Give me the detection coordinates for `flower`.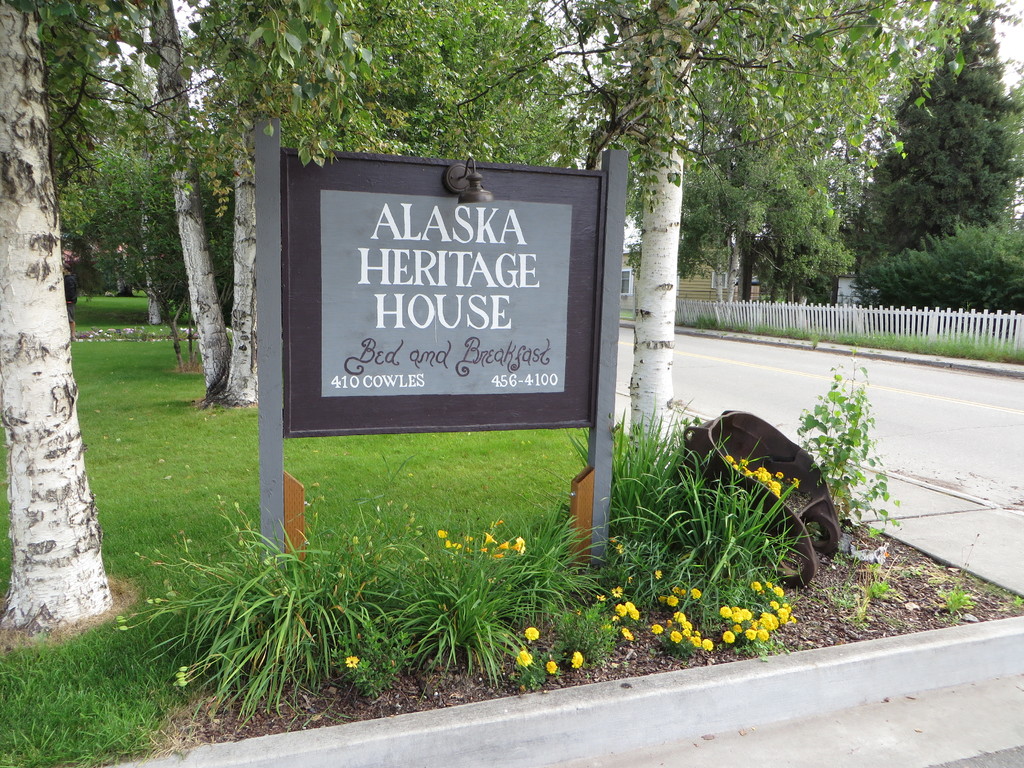
l=594, t=595, r=607, b=602.
